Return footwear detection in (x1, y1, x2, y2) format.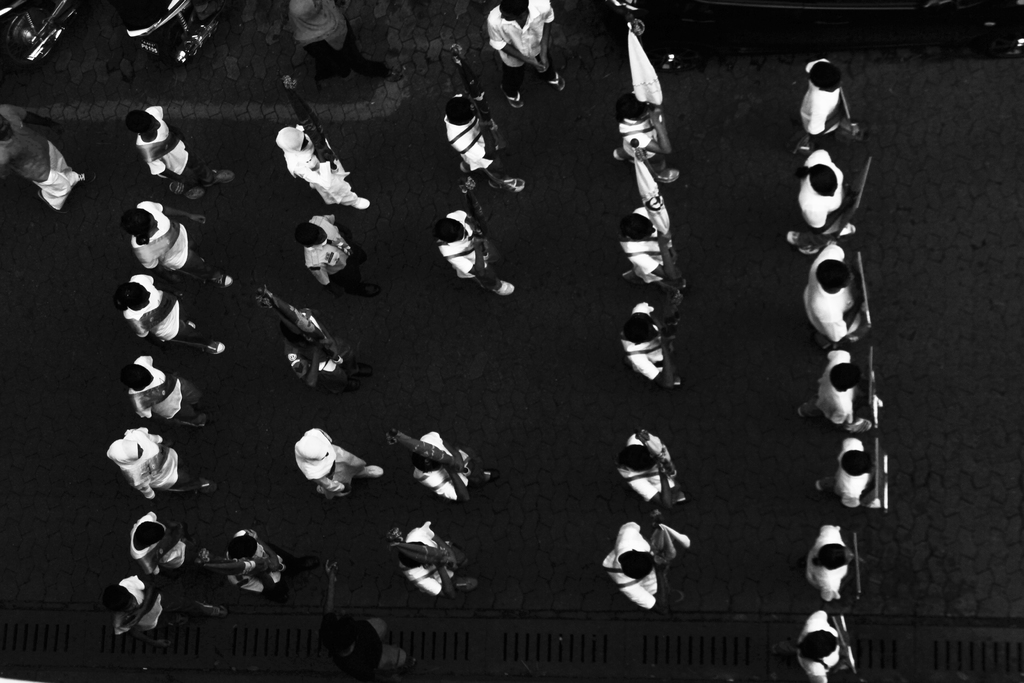
(782, 229, 824, 259).
